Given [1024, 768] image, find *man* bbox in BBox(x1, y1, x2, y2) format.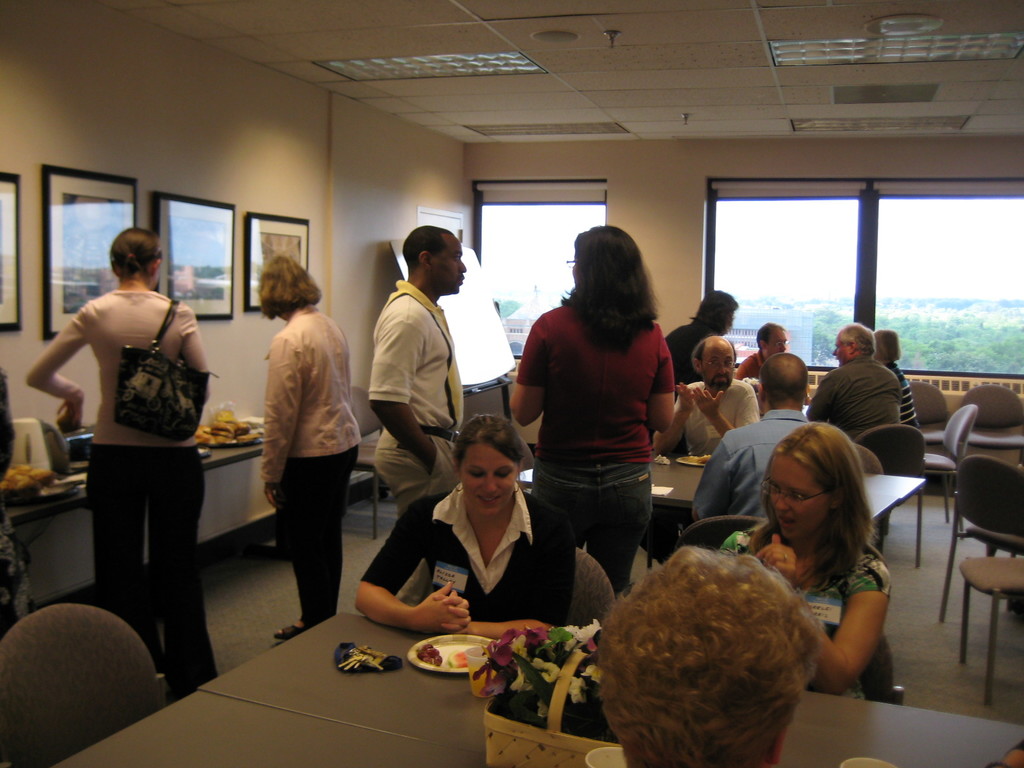
BBox(827, 335, 919, 452).
